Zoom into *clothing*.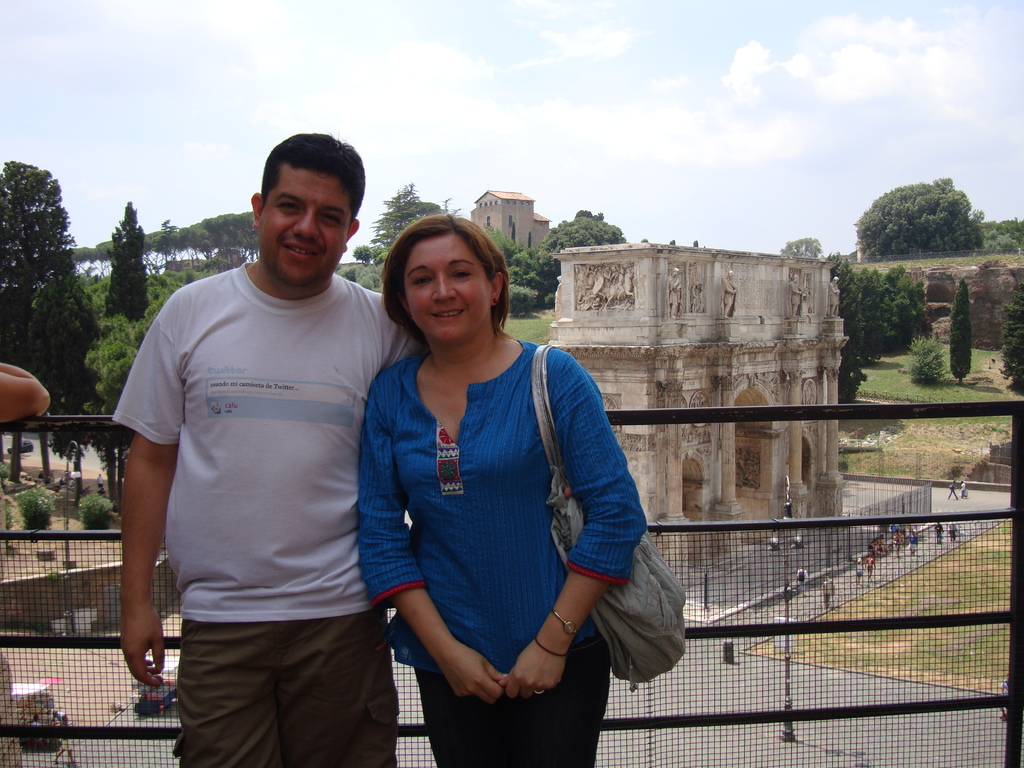
Zoom target: region(355, 331, 652, 767).
